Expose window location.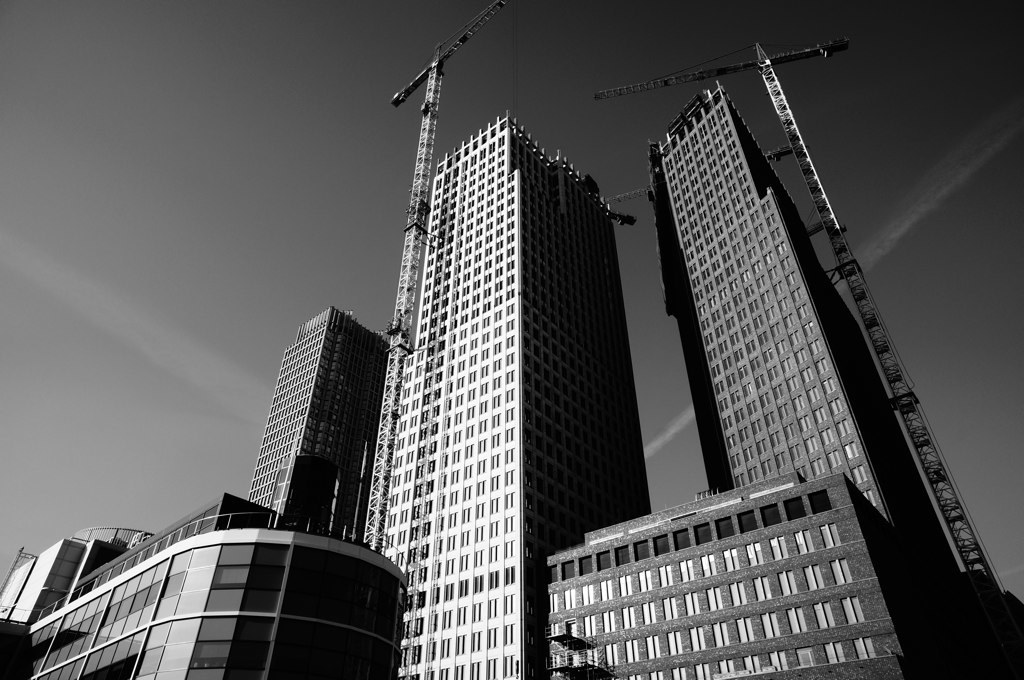
Exposed at pyautogui.locateOnScreen(551, 621, 558, 639).
